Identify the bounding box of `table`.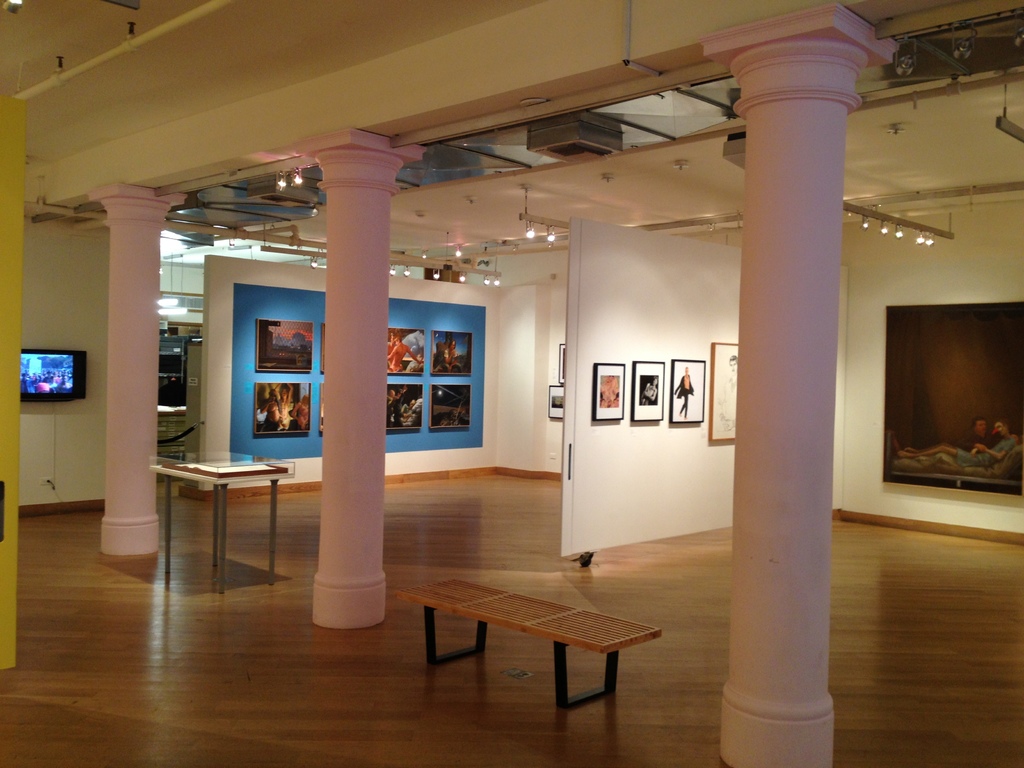
[x1=141, y1=442, x2=284, y2=596].
